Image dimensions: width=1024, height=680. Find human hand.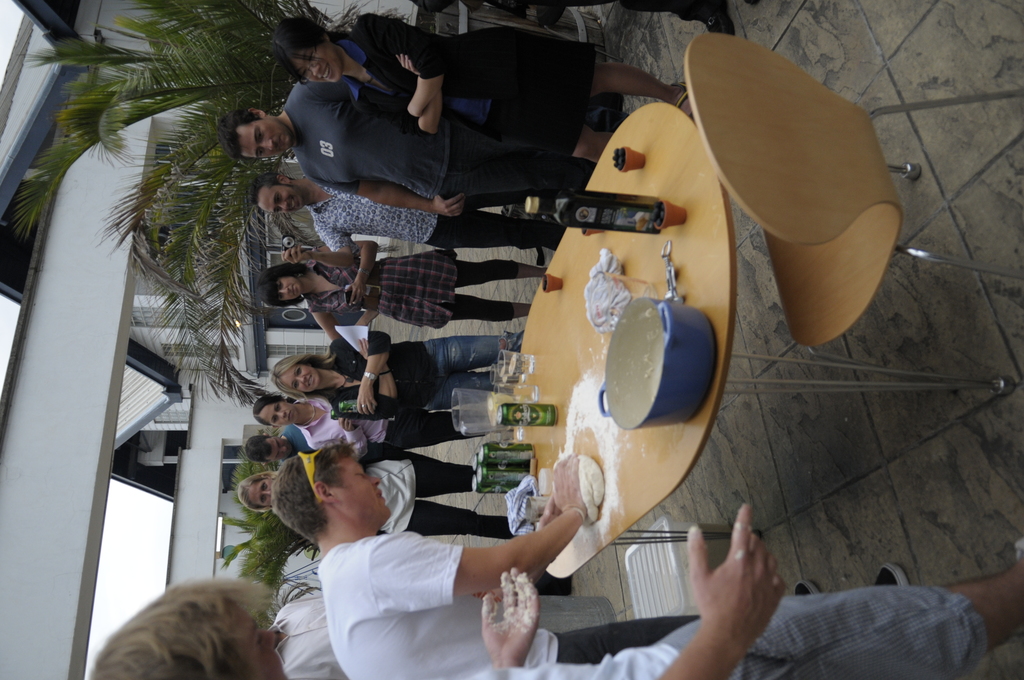
detection(280, 245, 315, 267).
